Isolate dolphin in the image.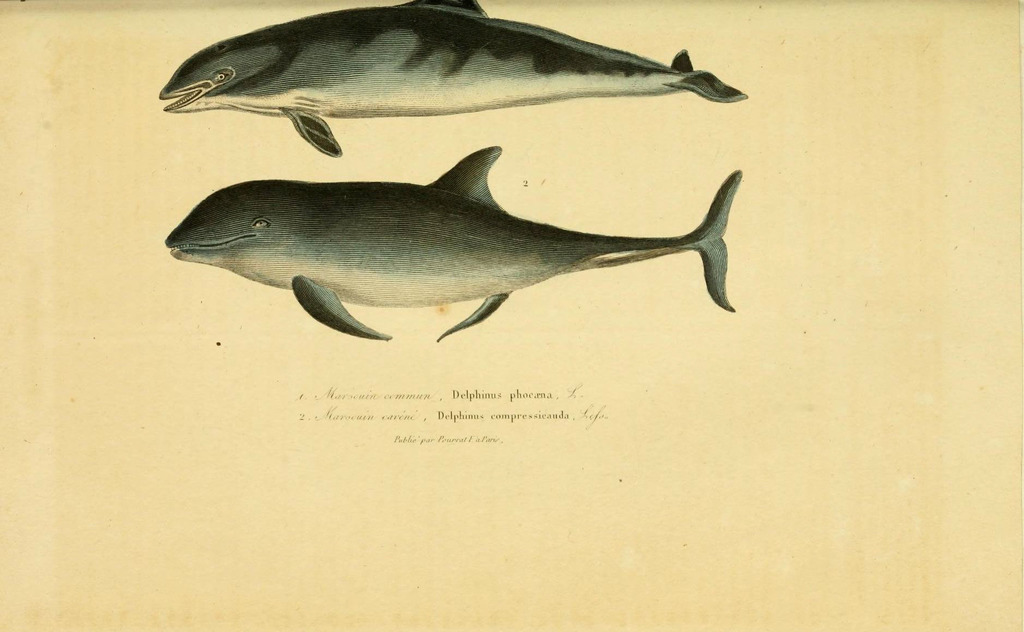
Isolated region: select_region(160, 143, 746, 348).
